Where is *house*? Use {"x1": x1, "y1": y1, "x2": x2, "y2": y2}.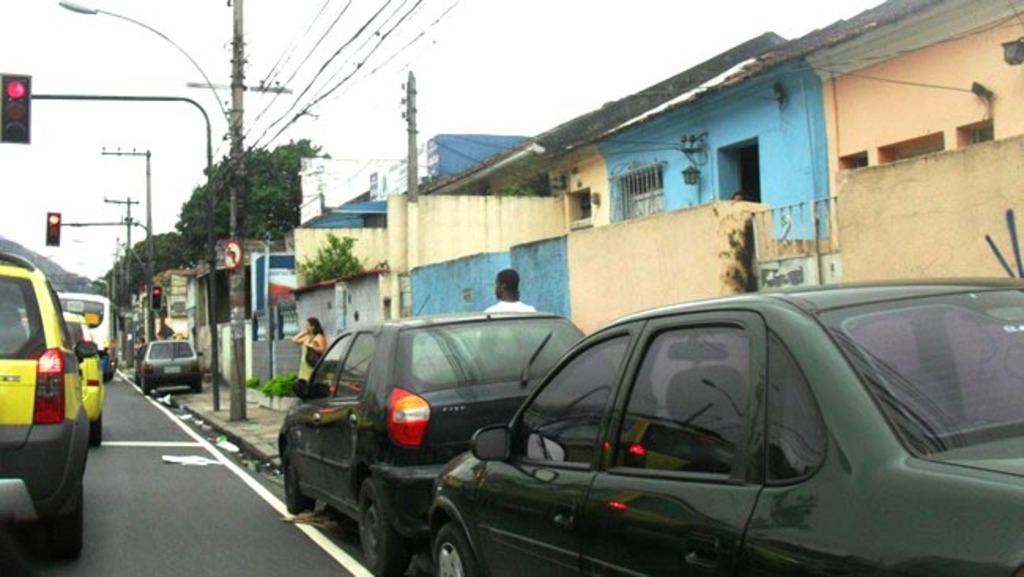
{"x1": 266, "y1": 139, "x2": 569, "y2": 378}.
